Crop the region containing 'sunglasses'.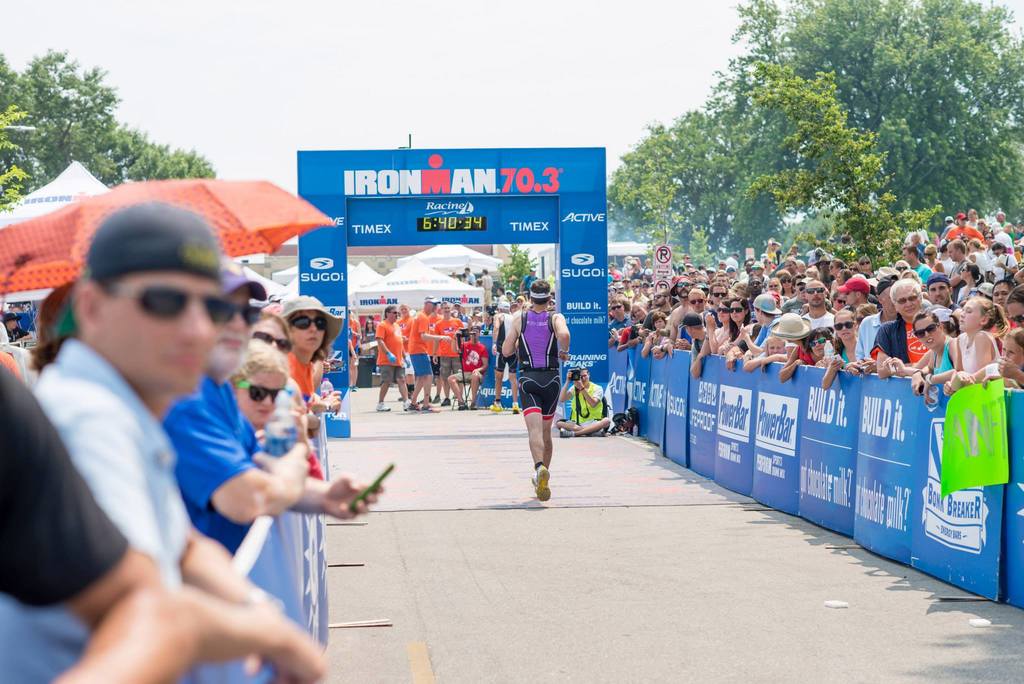
Crop region: bbox=[711, 292, 728, 297].
